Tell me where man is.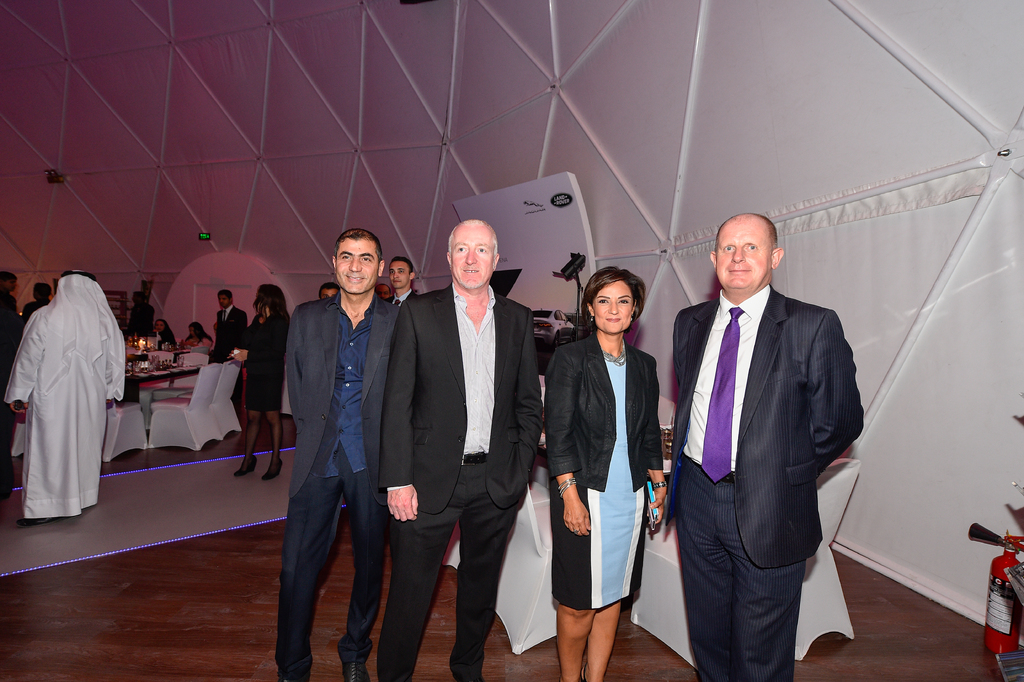
man is at x1=378, y1=217, x2=548, y2=681.
